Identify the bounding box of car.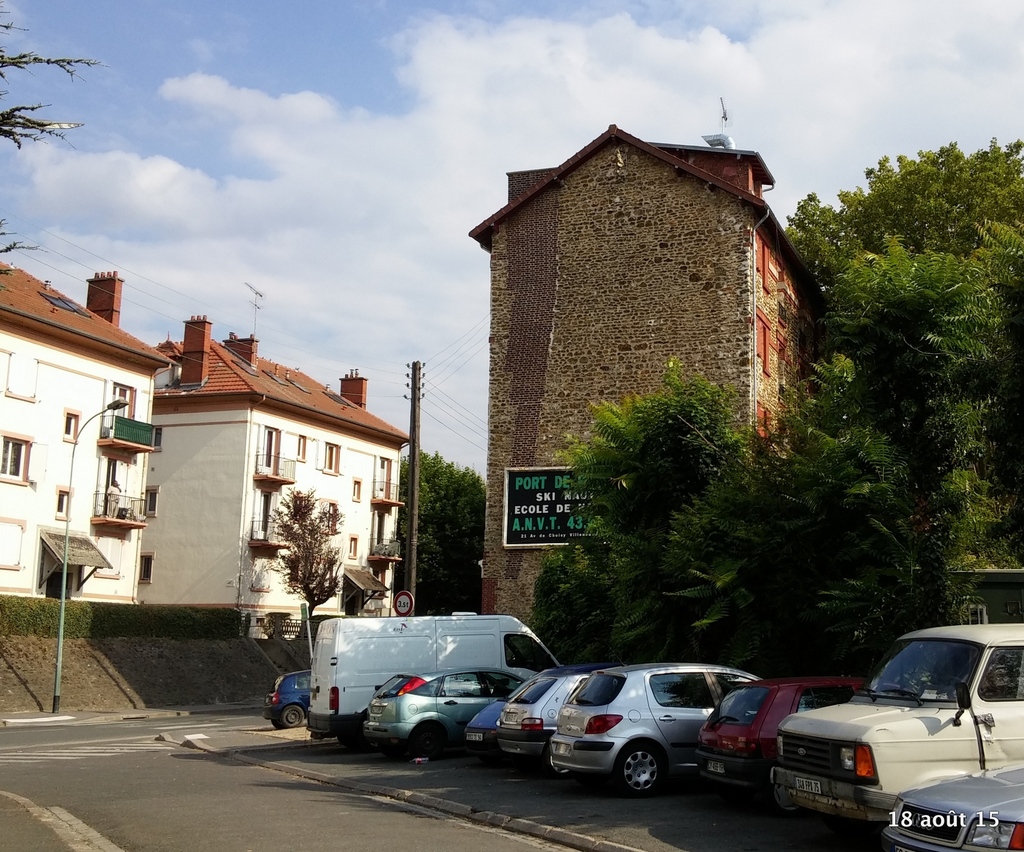
bbox(877, 765, 1023, 851).
